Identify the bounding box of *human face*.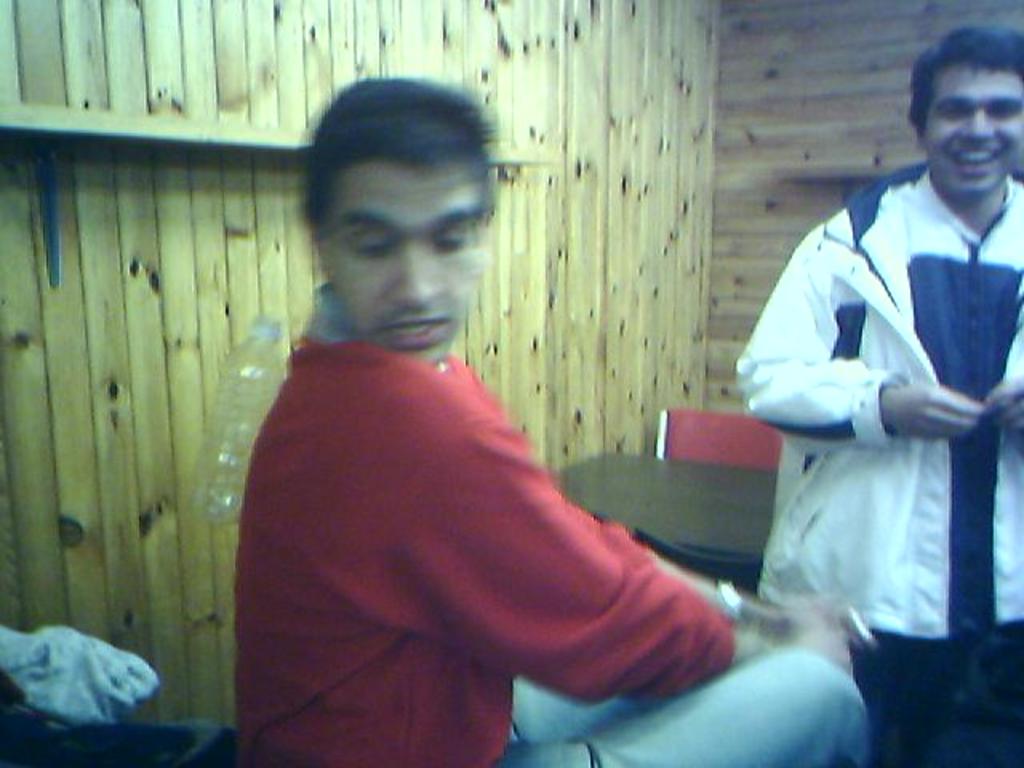
923 72 1022 202.
